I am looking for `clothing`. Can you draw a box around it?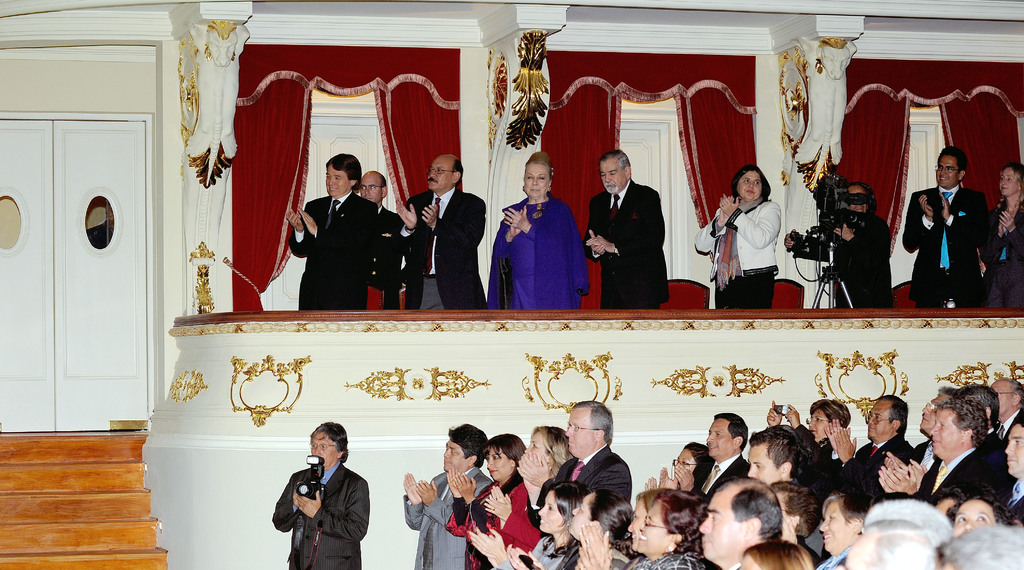
Sure, the bounding box is {"left": 796, "top": 428, "right": 823, "bottom": 487}.
